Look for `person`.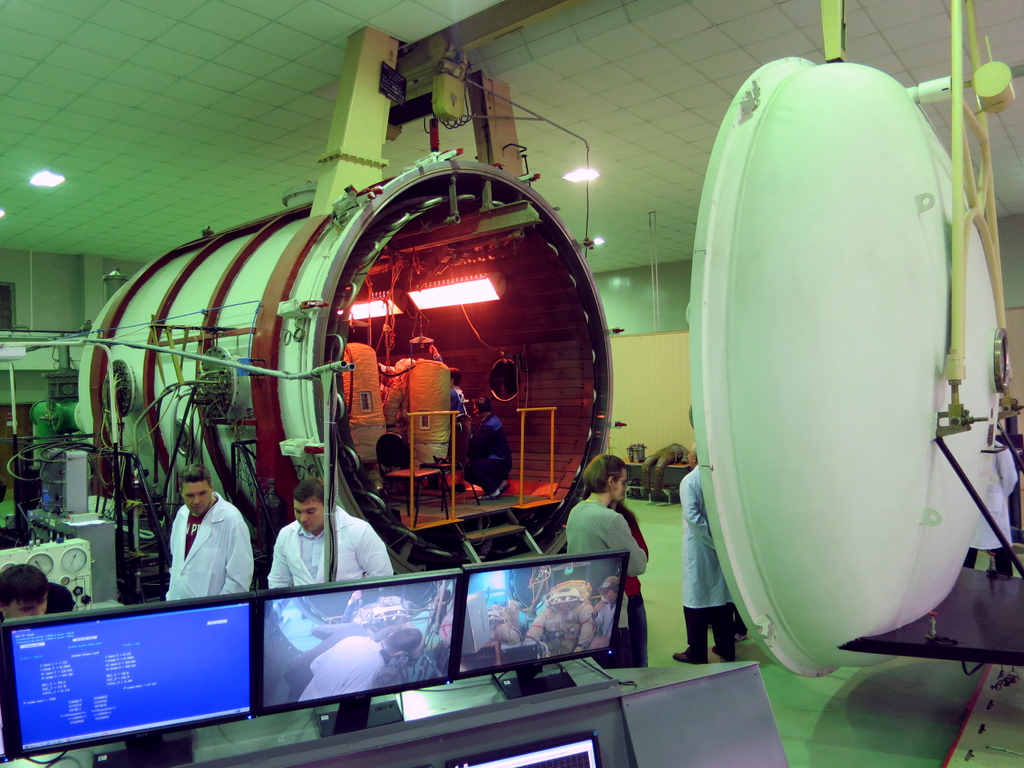
Found: box(156, 478, 243, 627).
